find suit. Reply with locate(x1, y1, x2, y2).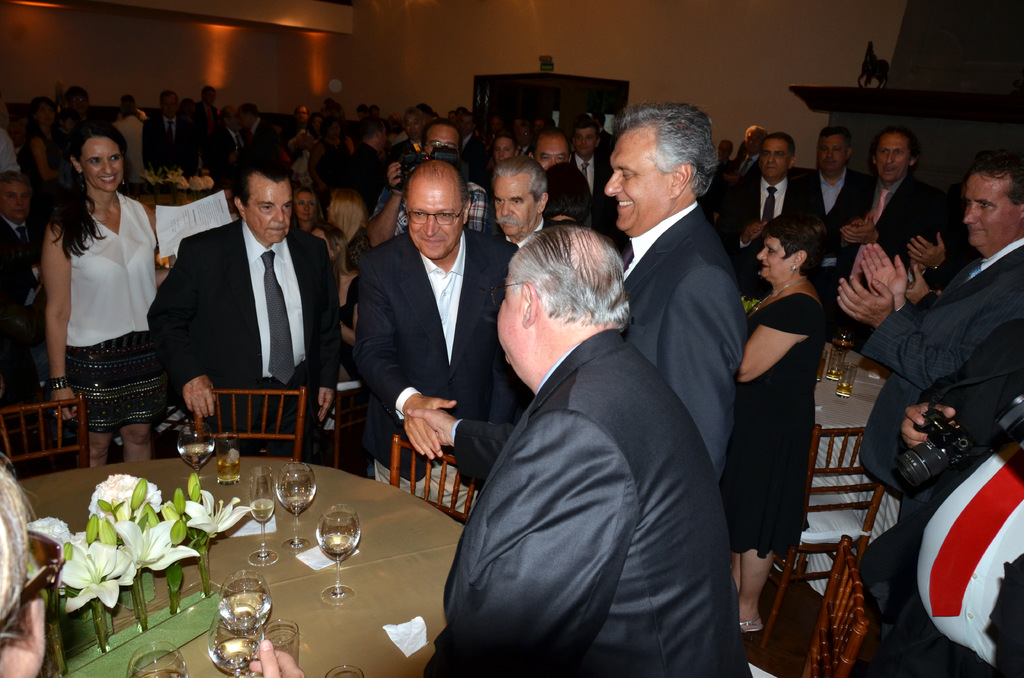
locate(147, 153, 336, 454).
